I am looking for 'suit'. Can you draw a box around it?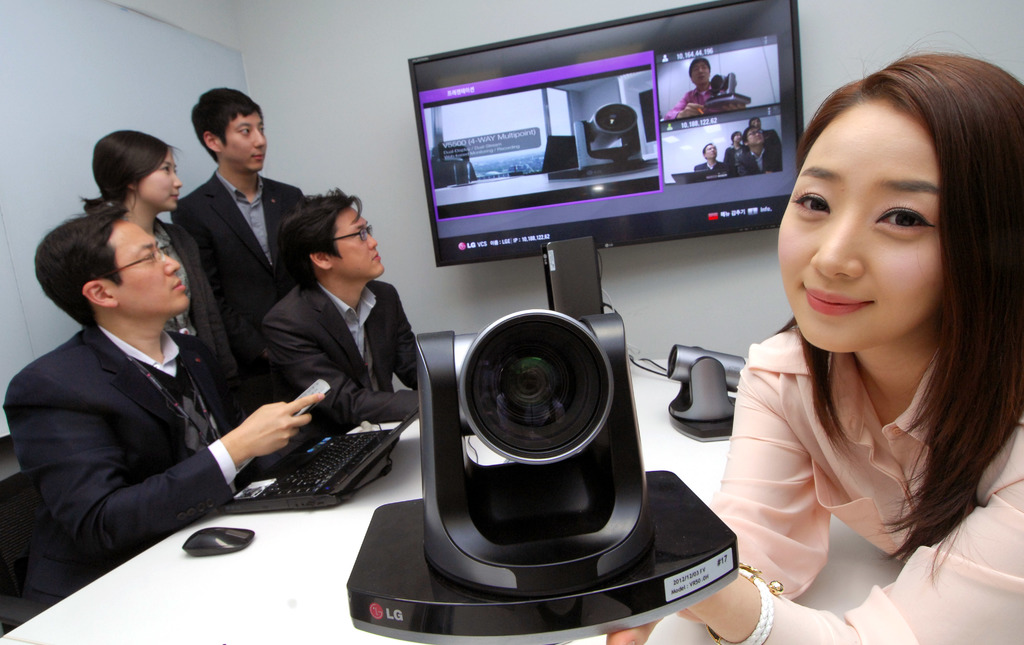
Sure, the bounding box is {"x1": 761, "y1": 125, "x2": 783, "y2": 154}.
